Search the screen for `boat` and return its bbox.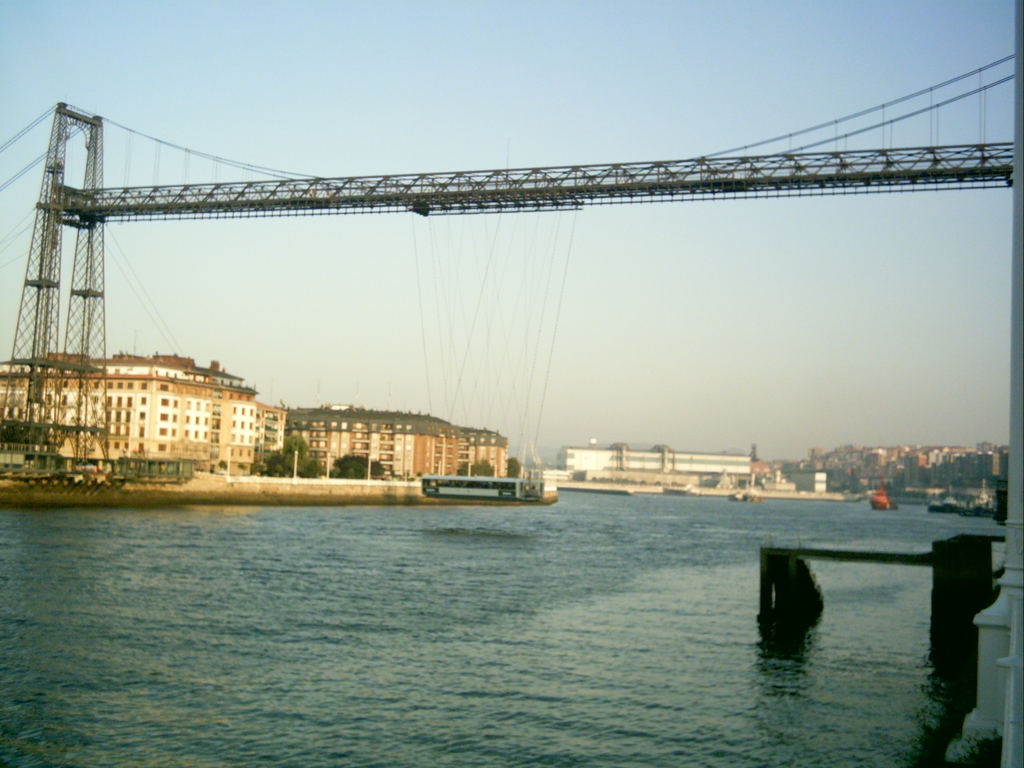
Found: Rect(930, 484, 954, 514).
